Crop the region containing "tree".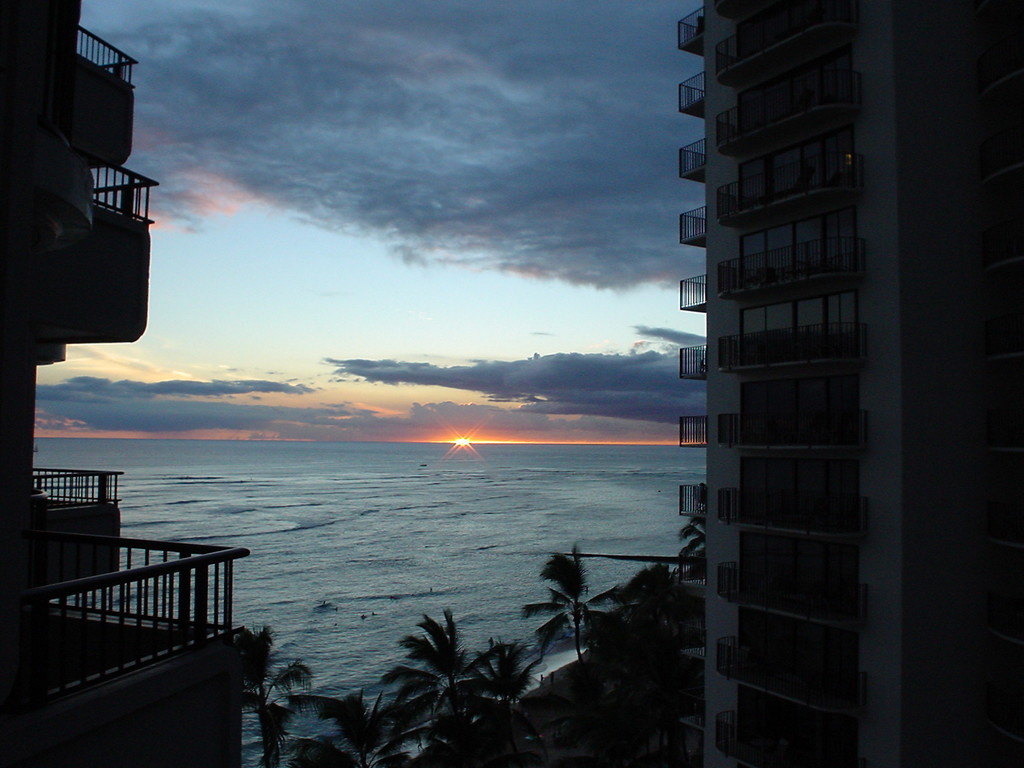
Crop region: <box>485,523,639,684</box>.
